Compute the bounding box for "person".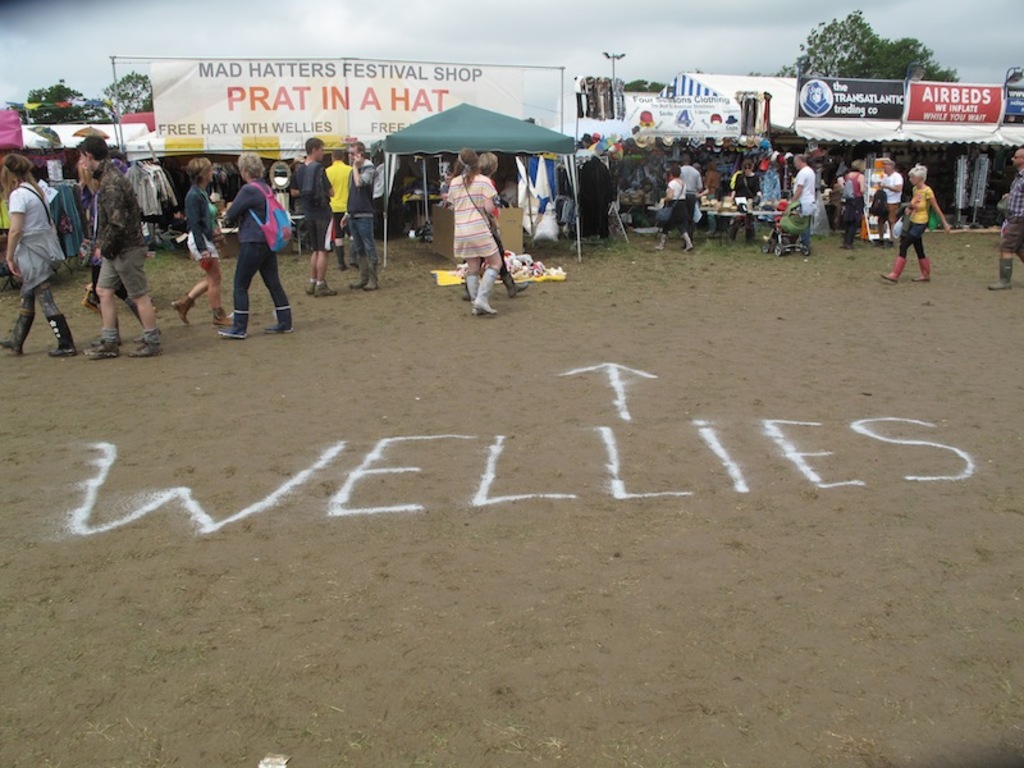
[869,155,902,247].
